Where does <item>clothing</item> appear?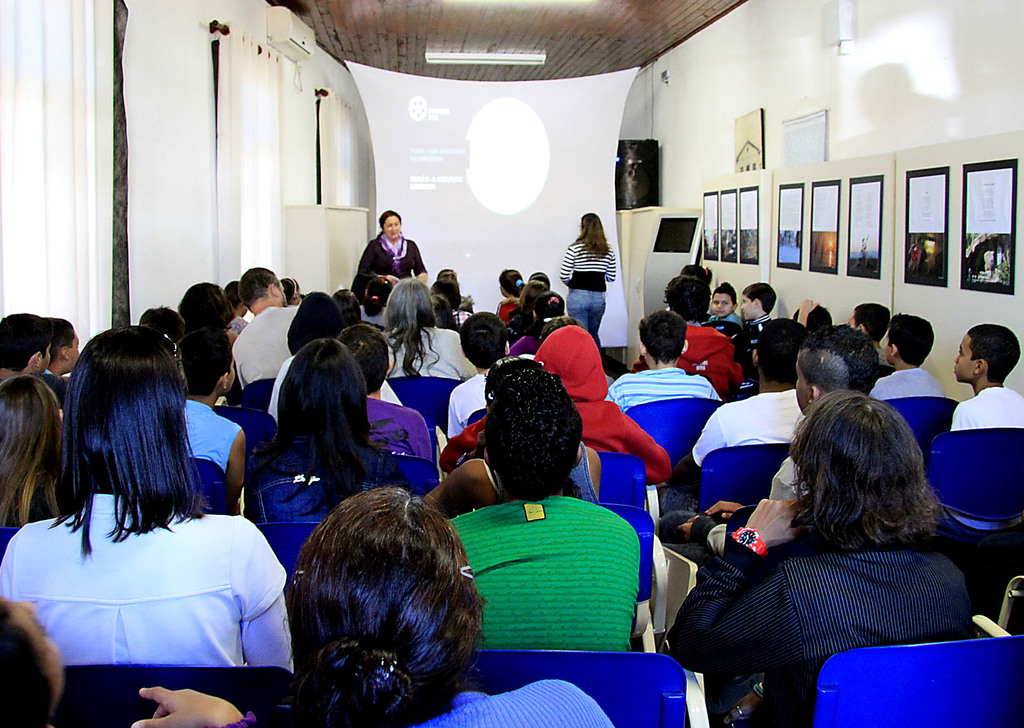
Appears at Rect(868, 361, 947, 398).
